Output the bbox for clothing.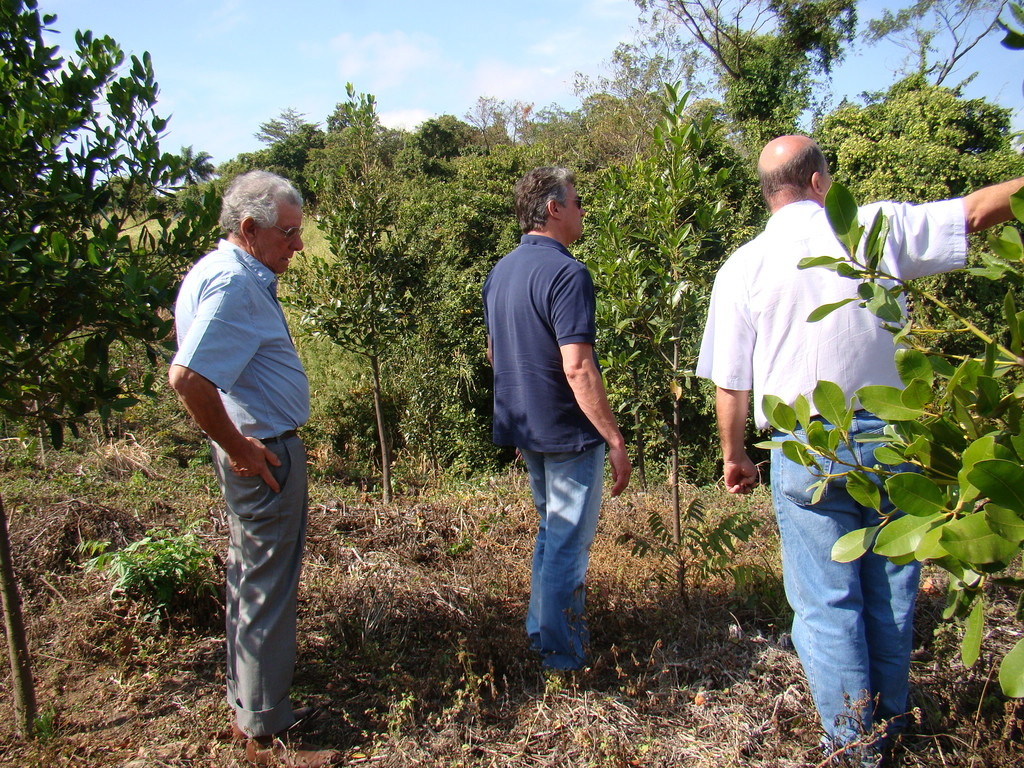
x1=173 y1=238 x2=308 y2=737.
